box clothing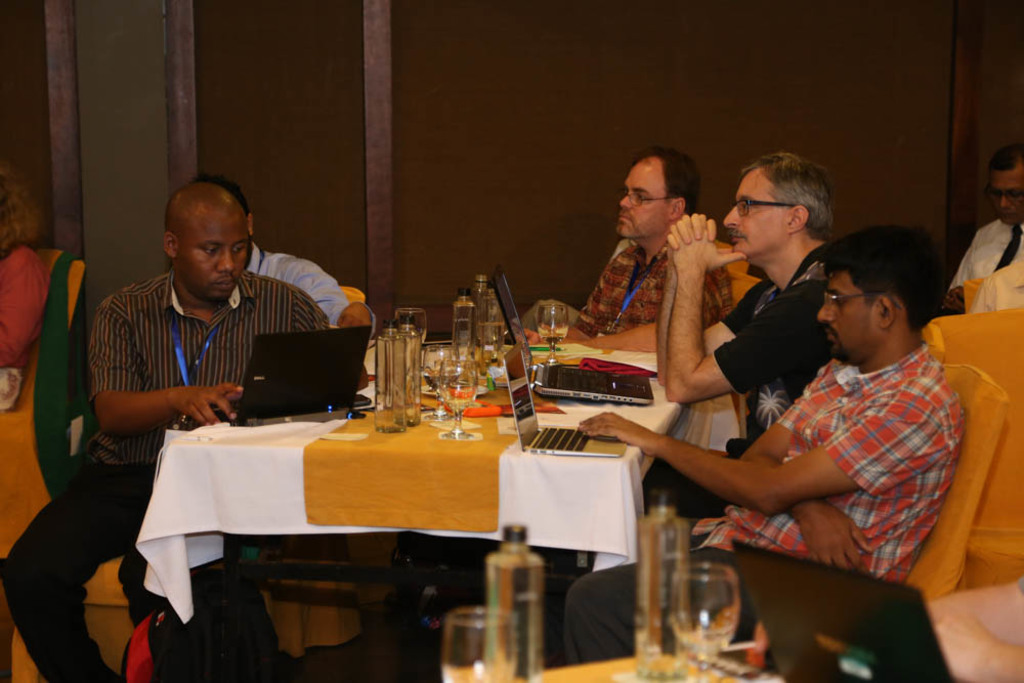
locate(250, 237, 354, 329)
